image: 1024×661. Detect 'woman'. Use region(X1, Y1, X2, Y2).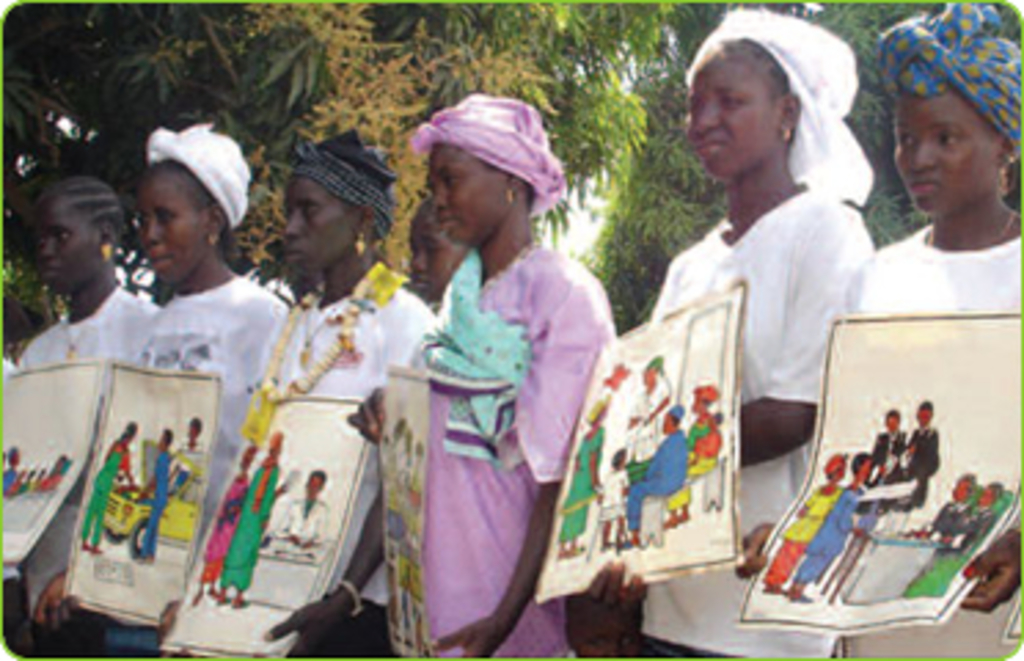
region(184, 446, 259, 600).
